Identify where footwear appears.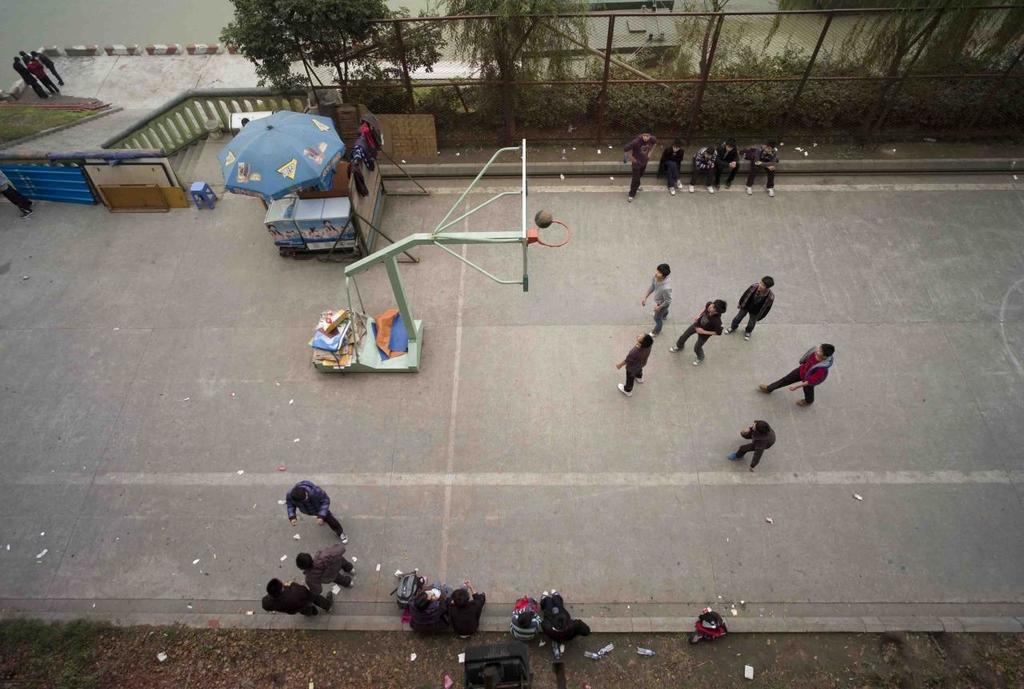
Appears at region(797, 393, 810, 405).
